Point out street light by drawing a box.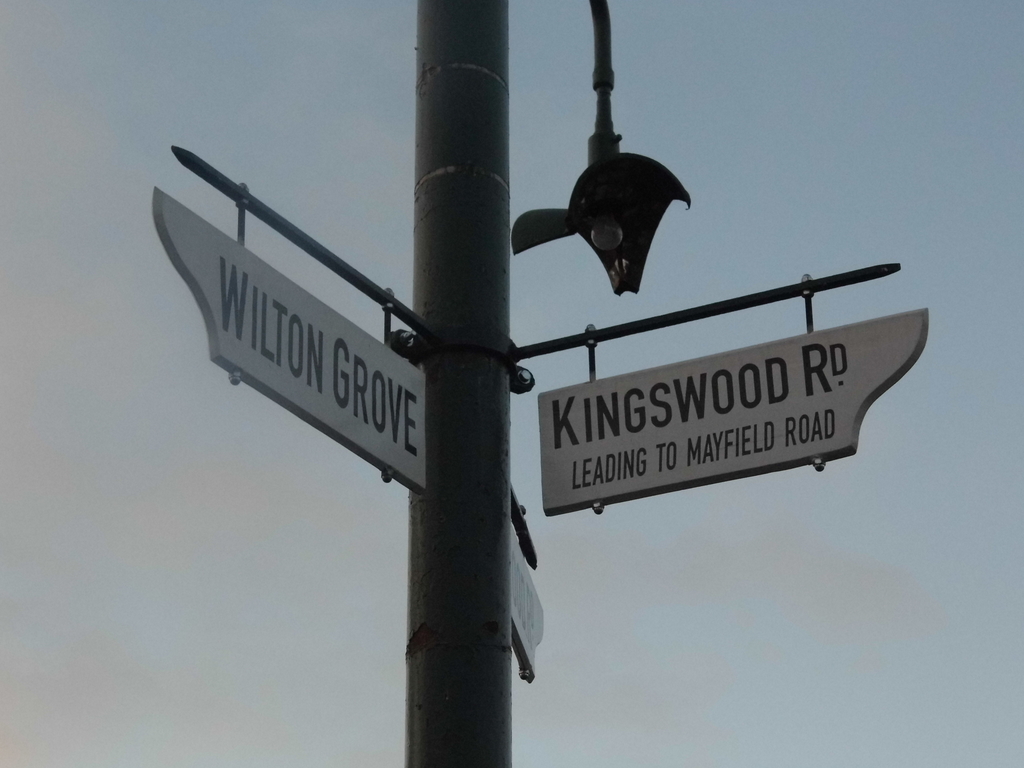
select_region(399, 2, 705, 767).
